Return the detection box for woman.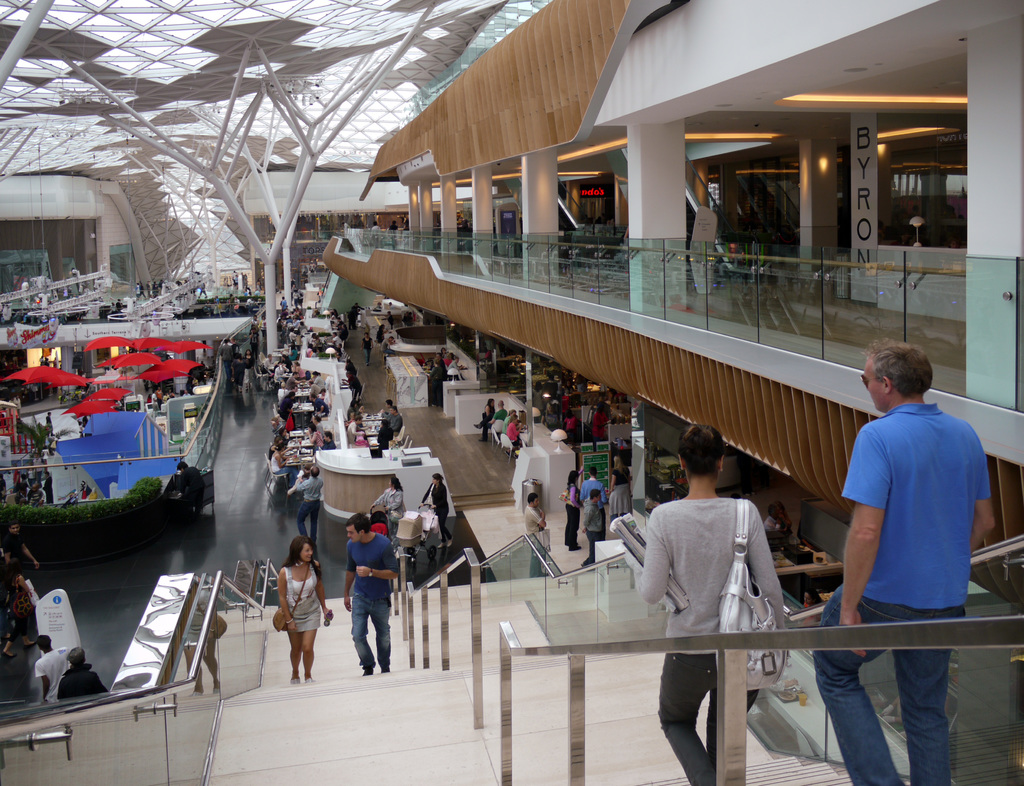
4 557 38 657.
